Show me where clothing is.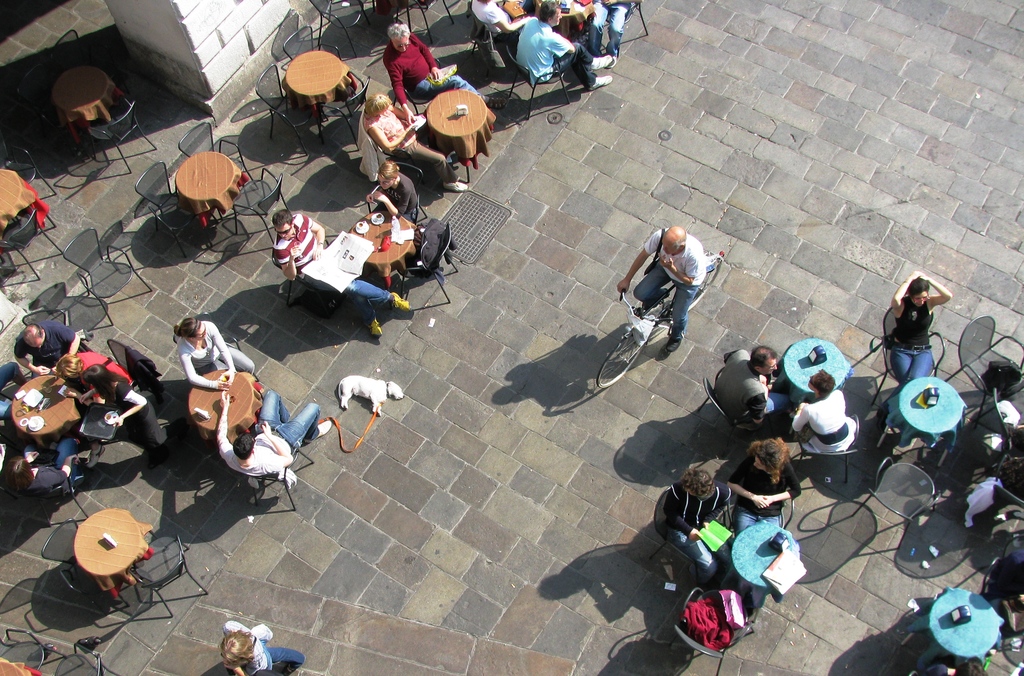
clothing is at bbox=(14, 438, 89, 499).
